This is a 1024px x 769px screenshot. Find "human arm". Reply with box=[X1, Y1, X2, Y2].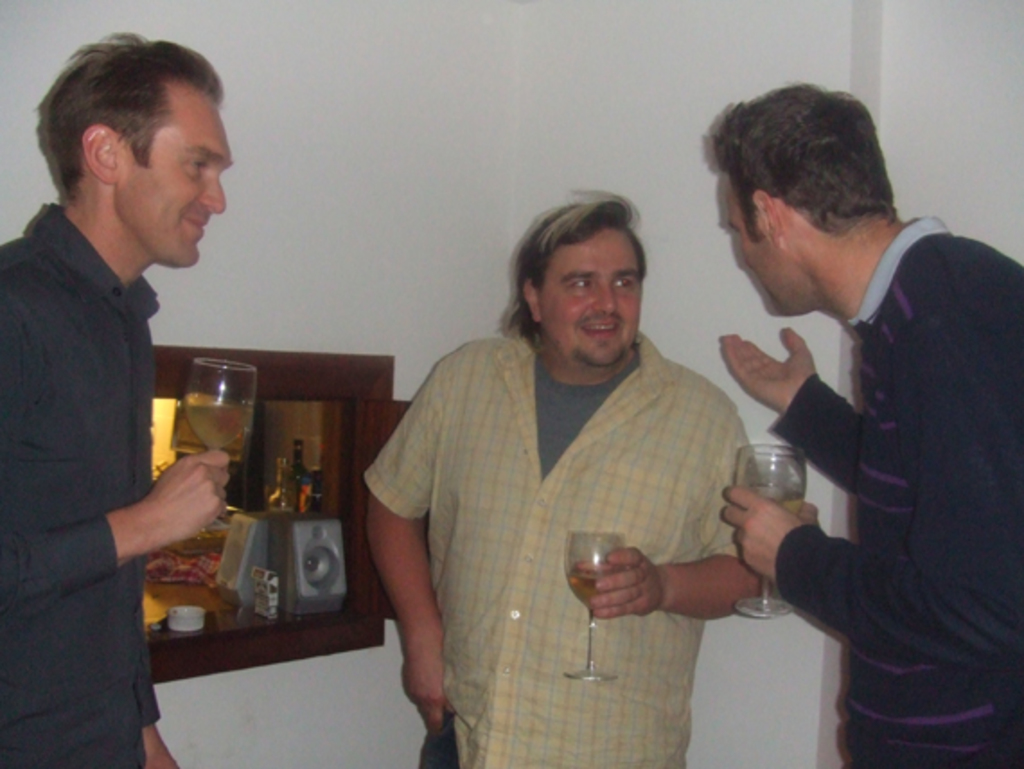
box=[365, 402, 453, 760].
